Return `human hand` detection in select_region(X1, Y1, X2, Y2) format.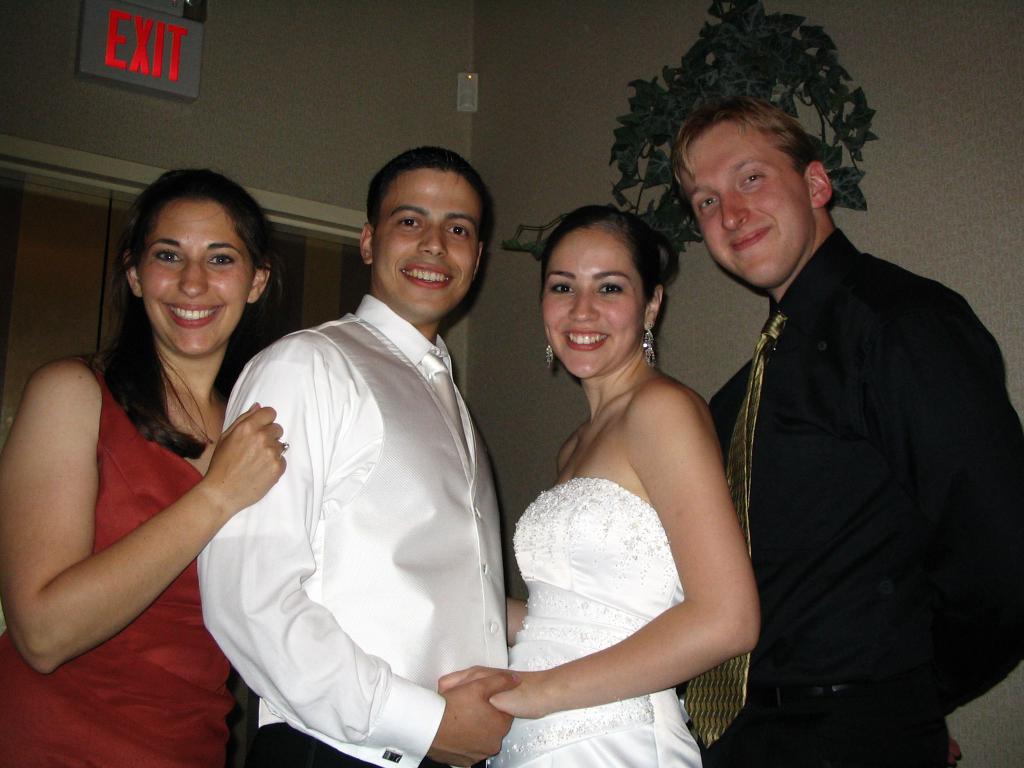
select_region(427, 669, 525, 767).
